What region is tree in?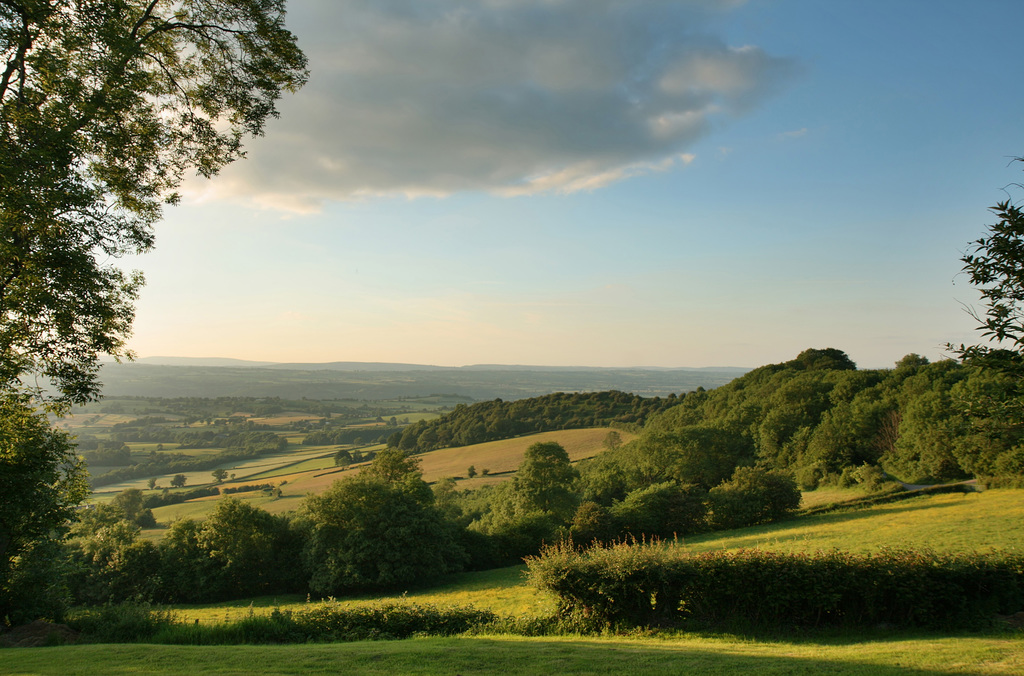
bbox(10, 13, 249, 583).
